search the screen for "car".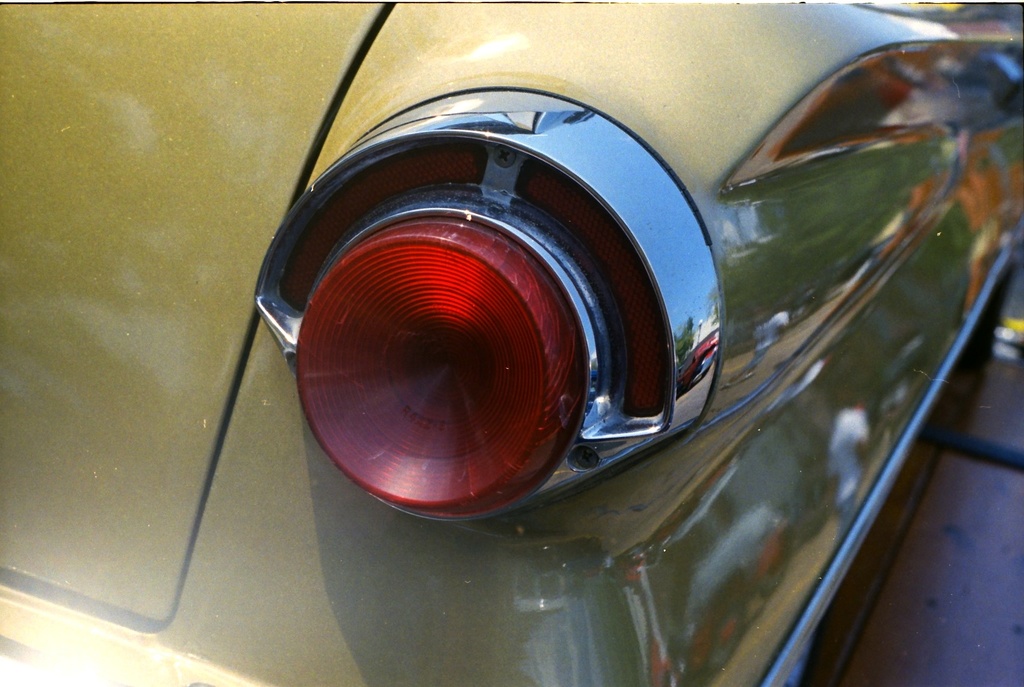
Found at 4/0/1023/686.
